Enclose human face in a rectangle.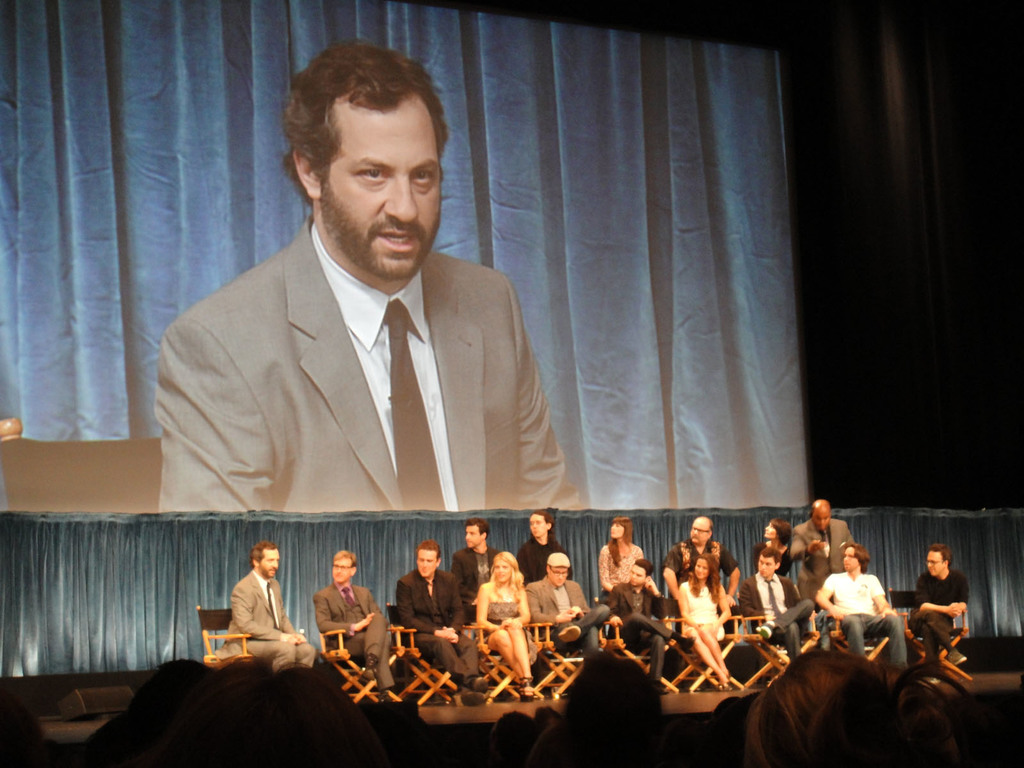
465, 522, 486, 552.
